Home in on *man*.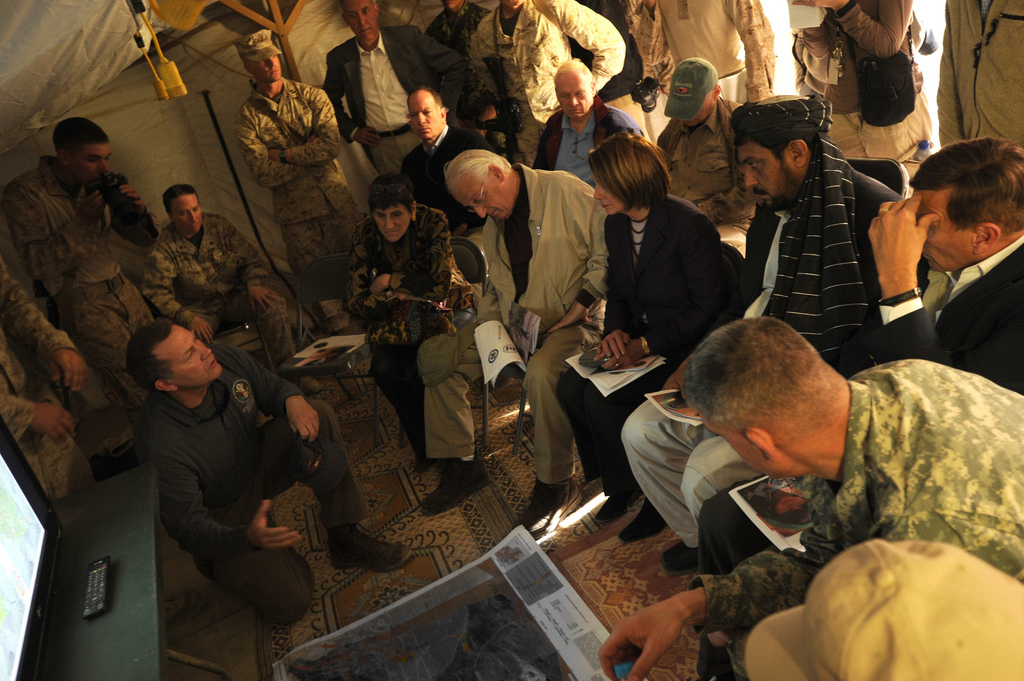
Homed in at (745, 537, 1023, 680).
